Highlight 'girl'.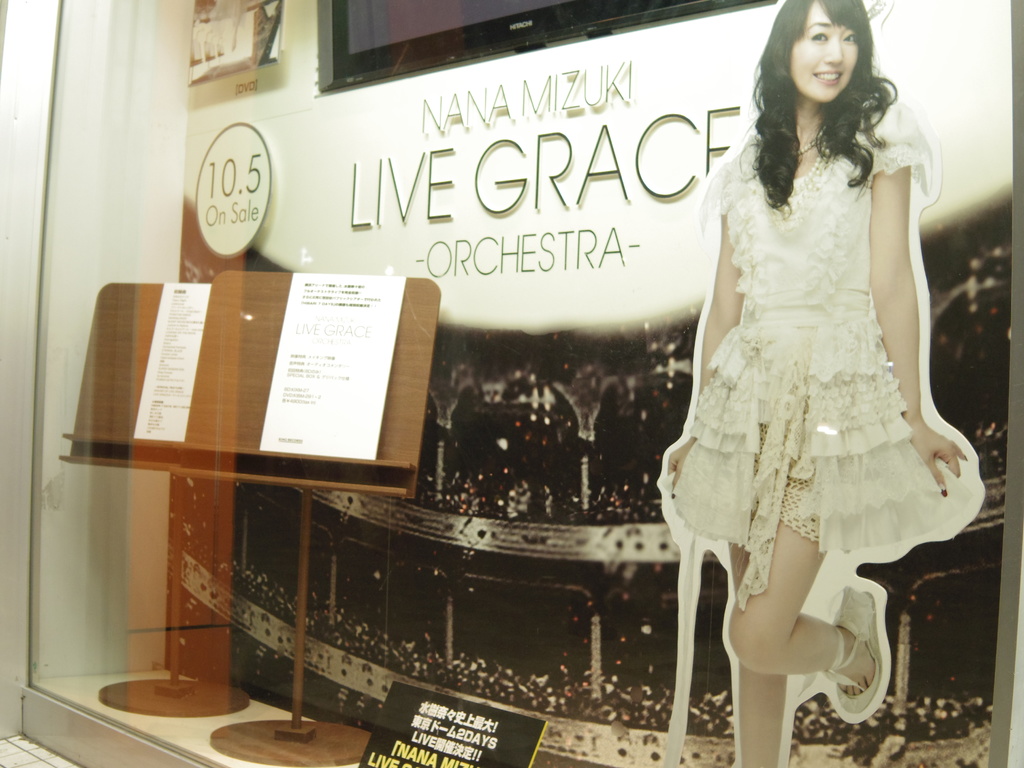
Highlighted region: [652, 1, 984, 767].
